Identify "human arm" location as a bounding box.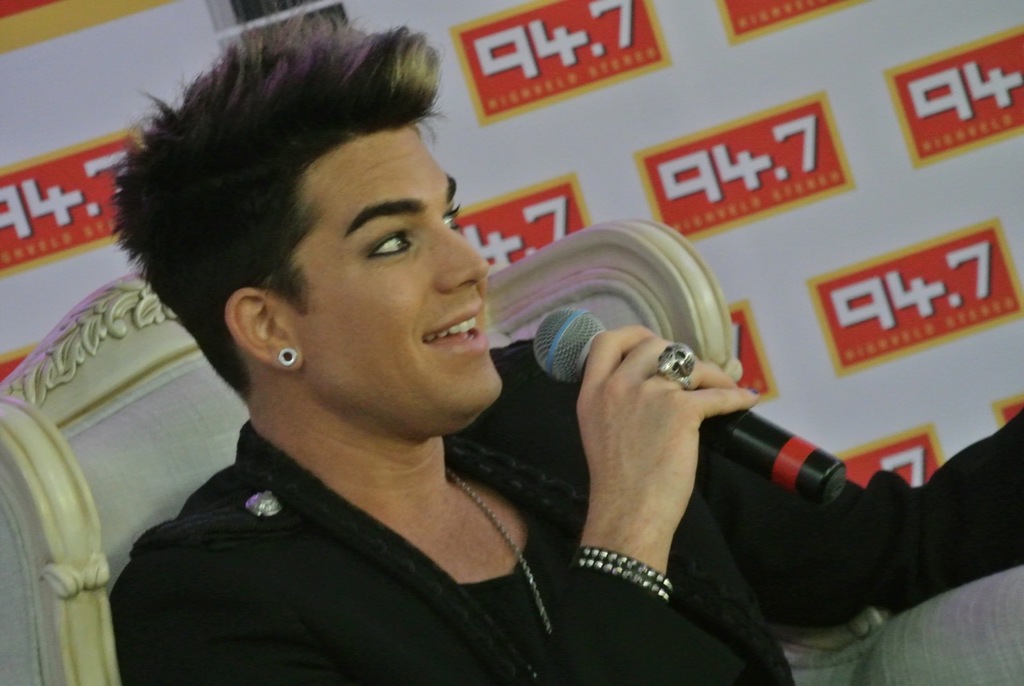
(x1=110, y1=323, x2=758, y2=685).
